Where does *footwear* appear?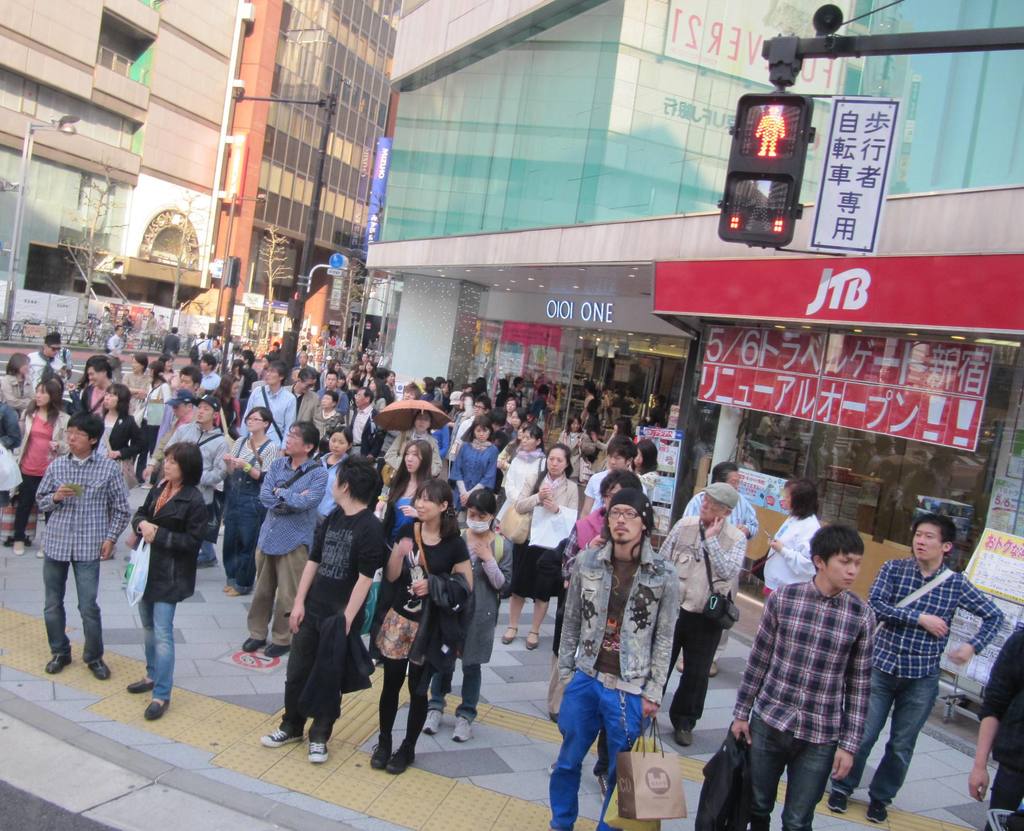
Appears at x1=303, y1=735, x2=330, y2=761.
